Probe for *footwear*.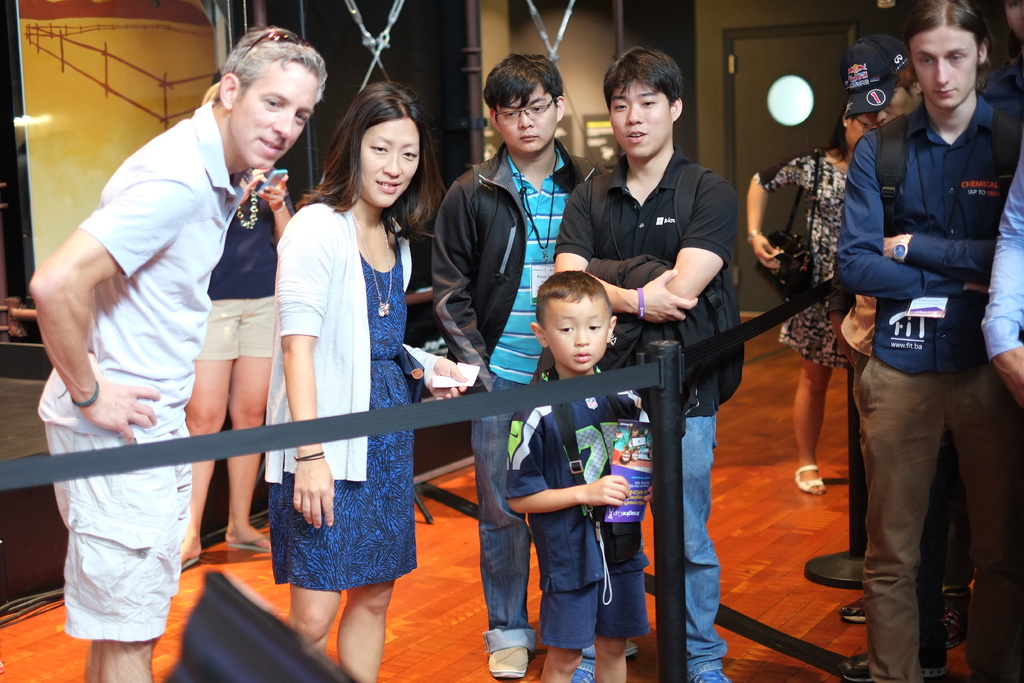
Probe result: {"x1": 166, "y1": 549, "x2": 208, "y2": 575}.
